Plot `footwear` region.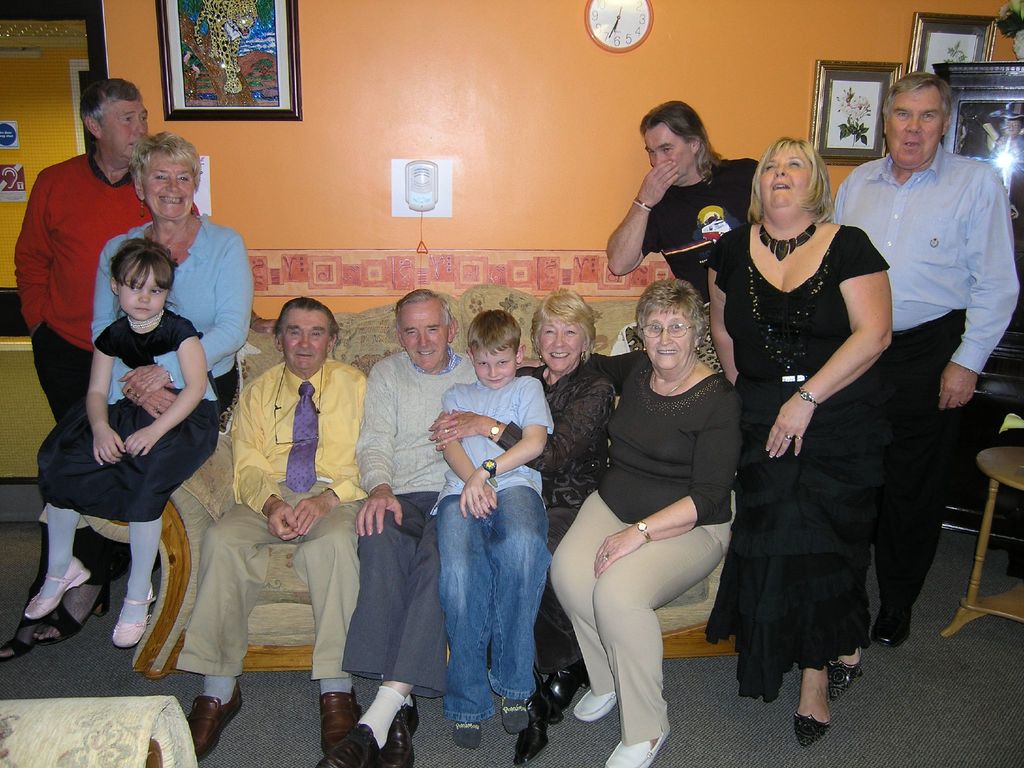
Plotted at detection(869, 607, 913, 647).
